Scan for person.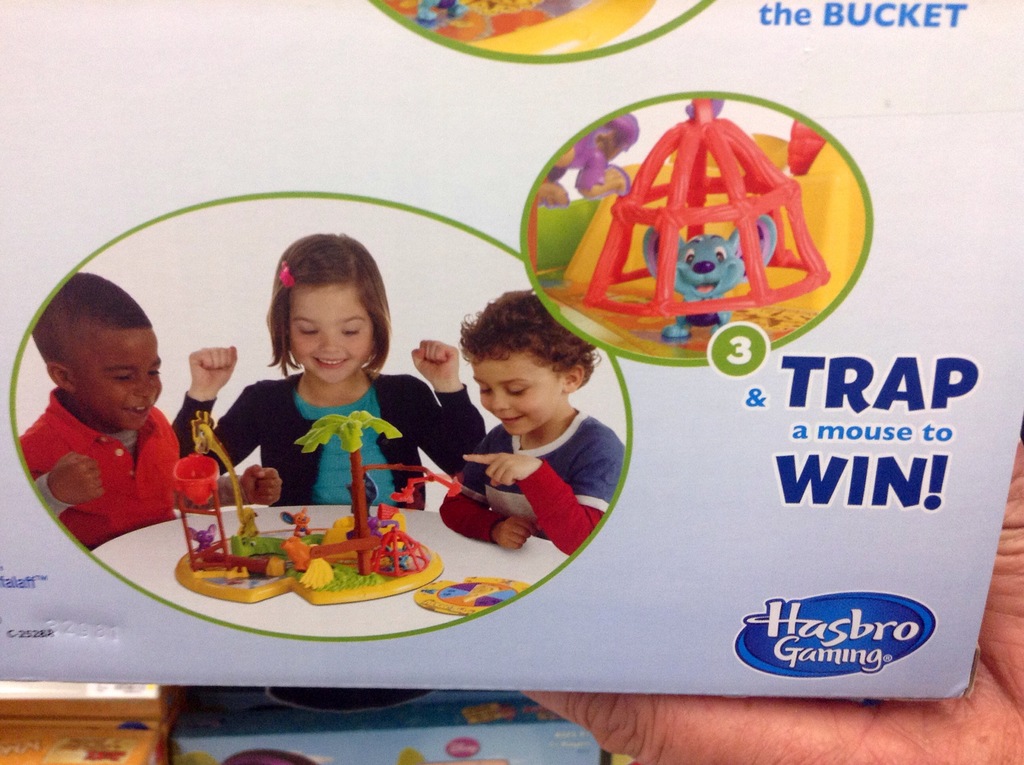
Scan result: <bbox>522, 437, 1023, 764</bbox>.
